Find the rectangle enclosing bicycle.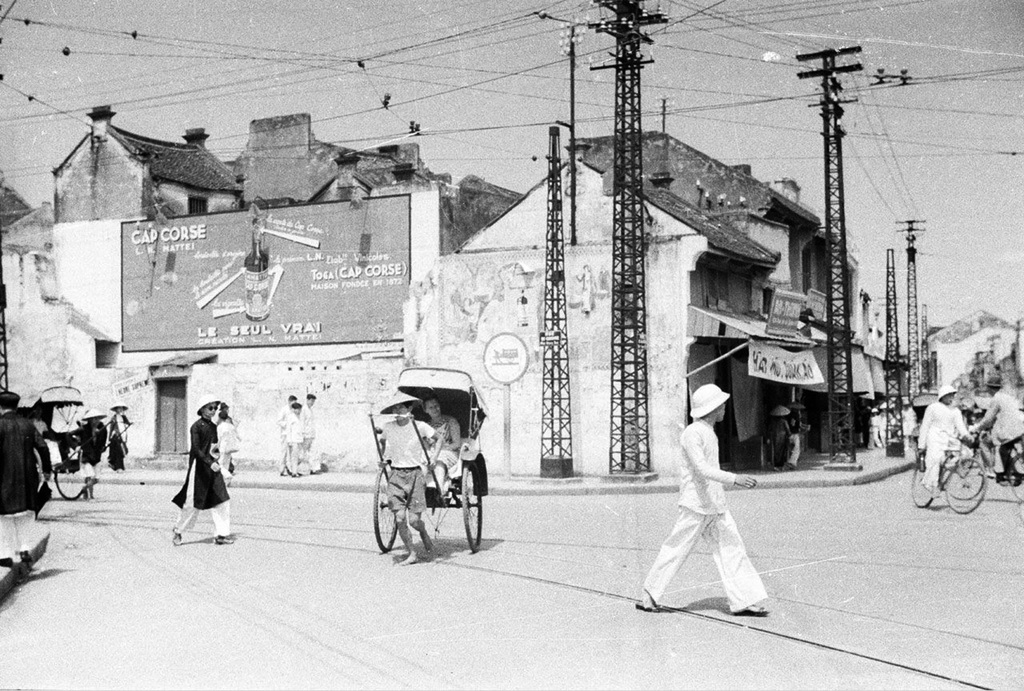
Rect(973, 431, 1023, 495).
